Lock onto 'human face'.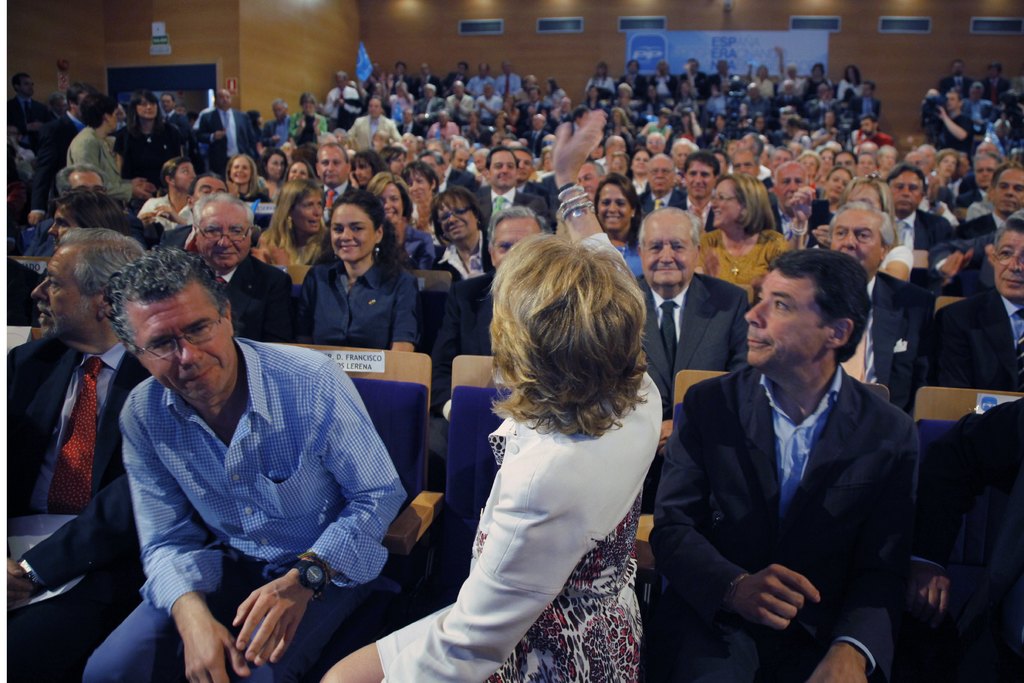
Locked: (left=129, top=292, right=237, bottom=400).
